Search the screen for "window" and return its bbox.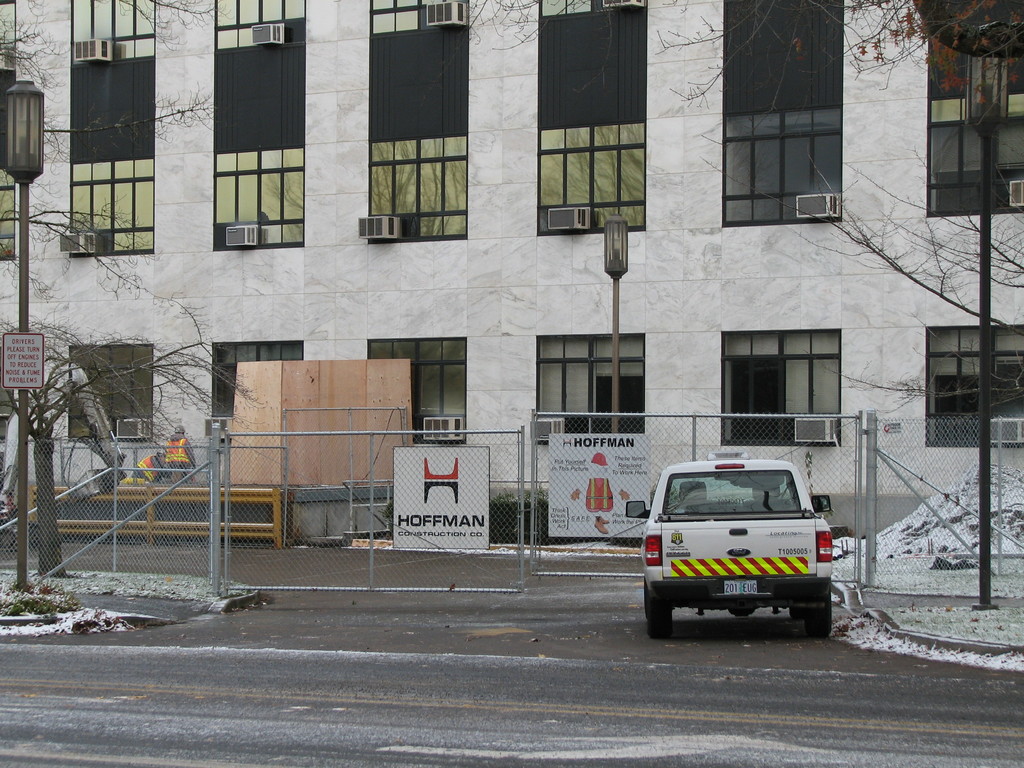
Found: (70,159,152,262).
